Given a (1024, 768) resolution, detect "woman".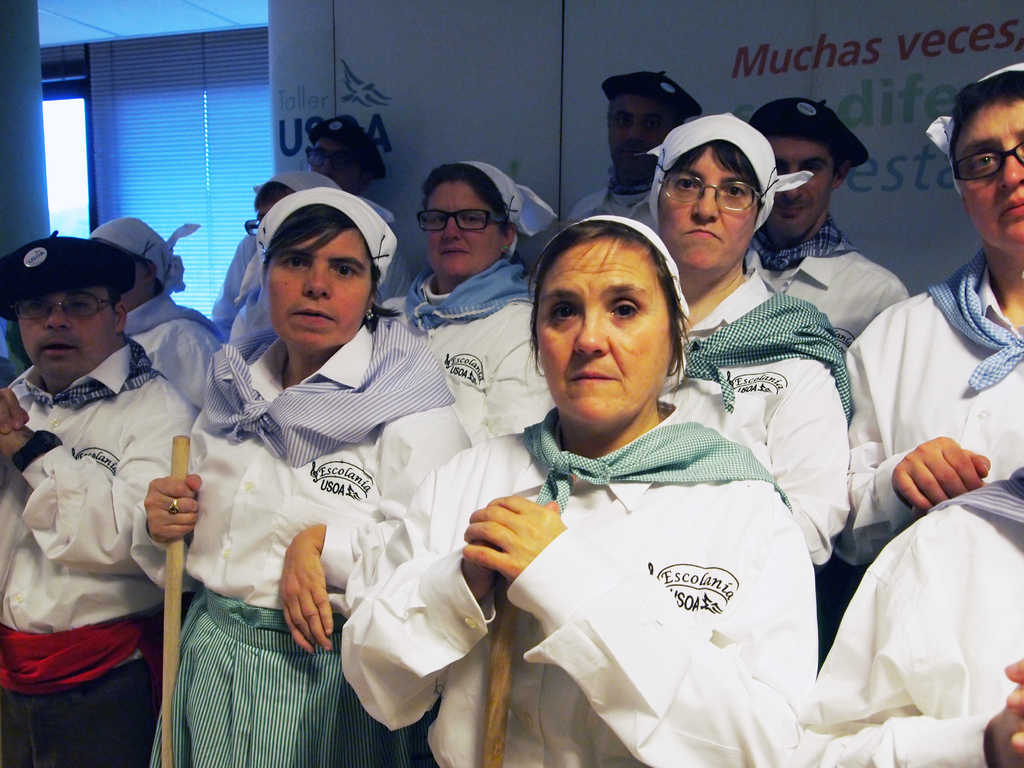
rect(323, 185, 883, 767).
